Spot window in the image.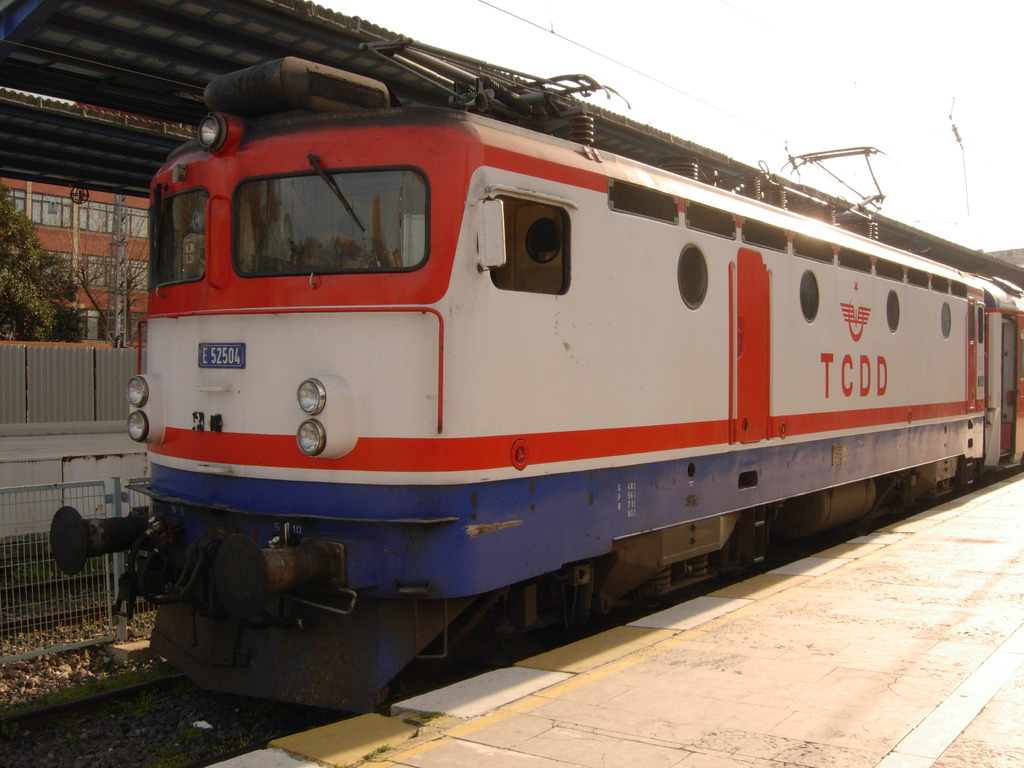
window found at {"x1": 79, "y1": 251, "x2": 116, "y2": 289}.
